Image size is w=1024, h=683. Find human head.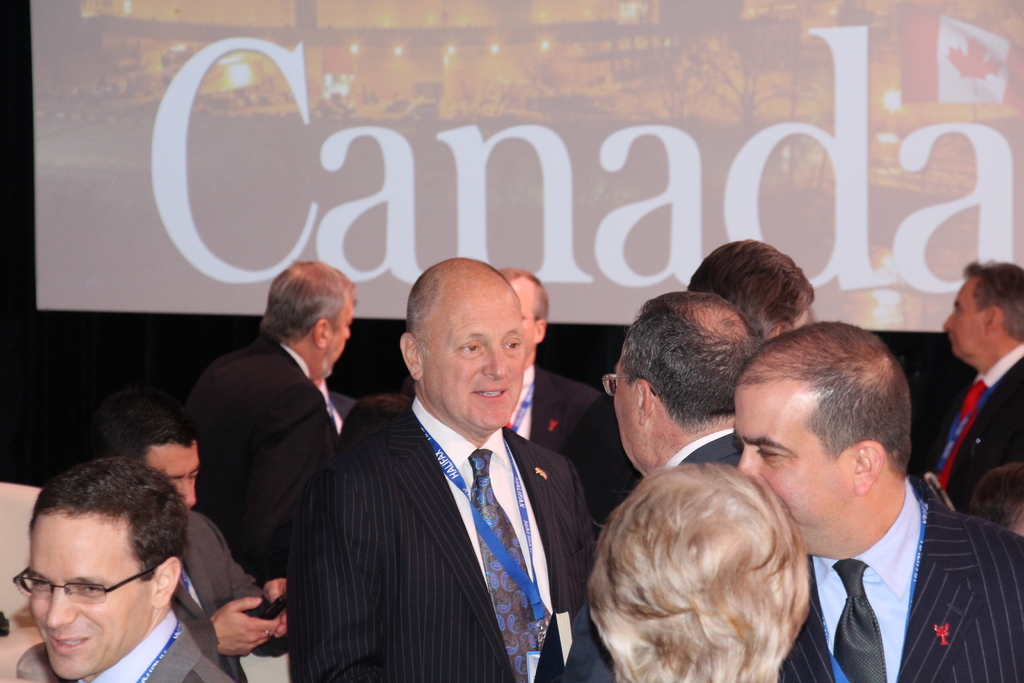
268 260 358 381.
